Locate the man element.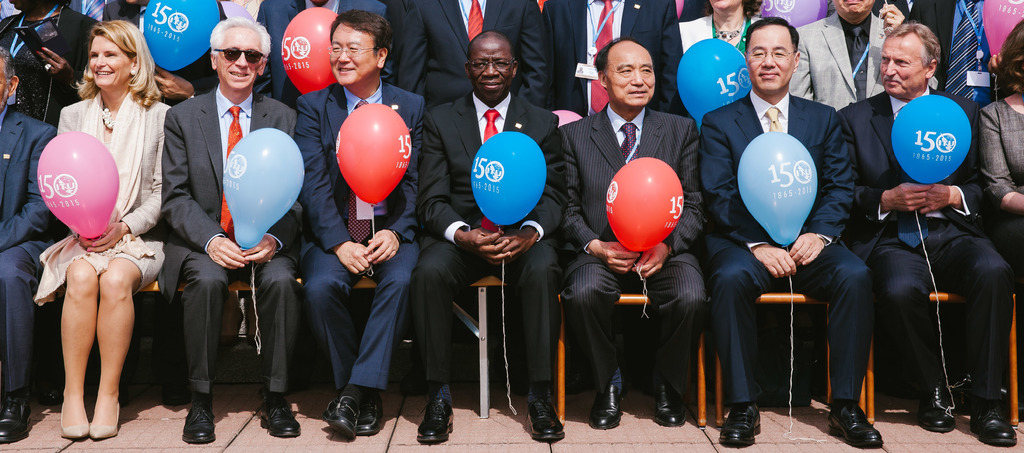
Element bbox: left=0, top=47, right=56, bottom=452.
